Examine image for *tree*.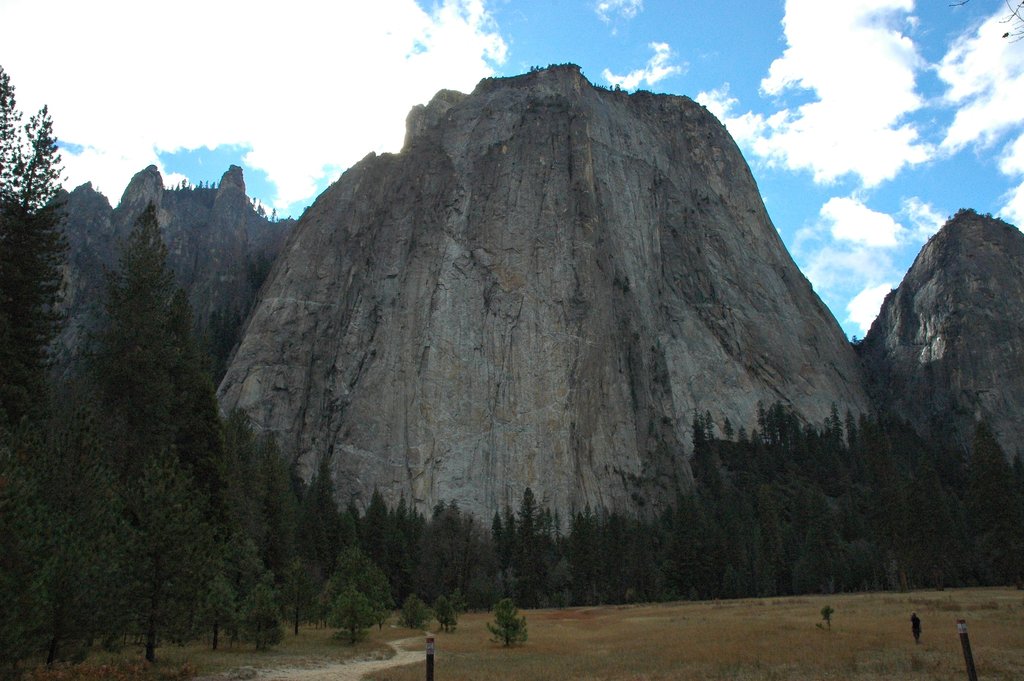
Examination result: [241, 576, 280, 650].
